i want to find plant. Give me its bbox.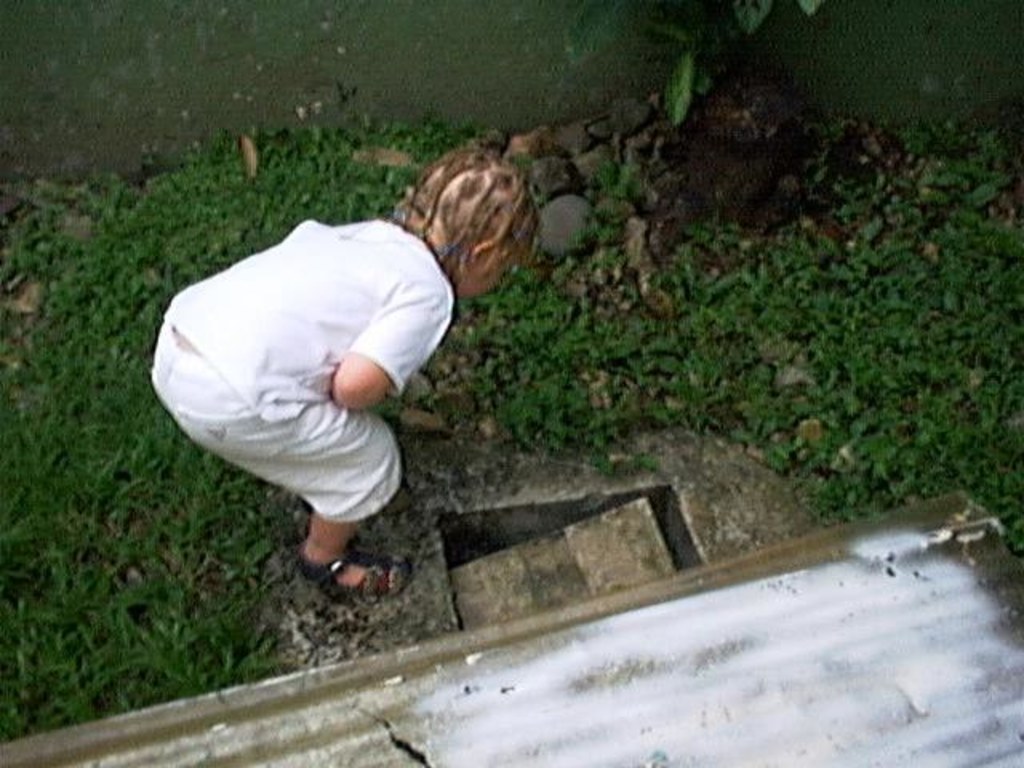
(x1=656, y1=0, x2=824, y2=128).
